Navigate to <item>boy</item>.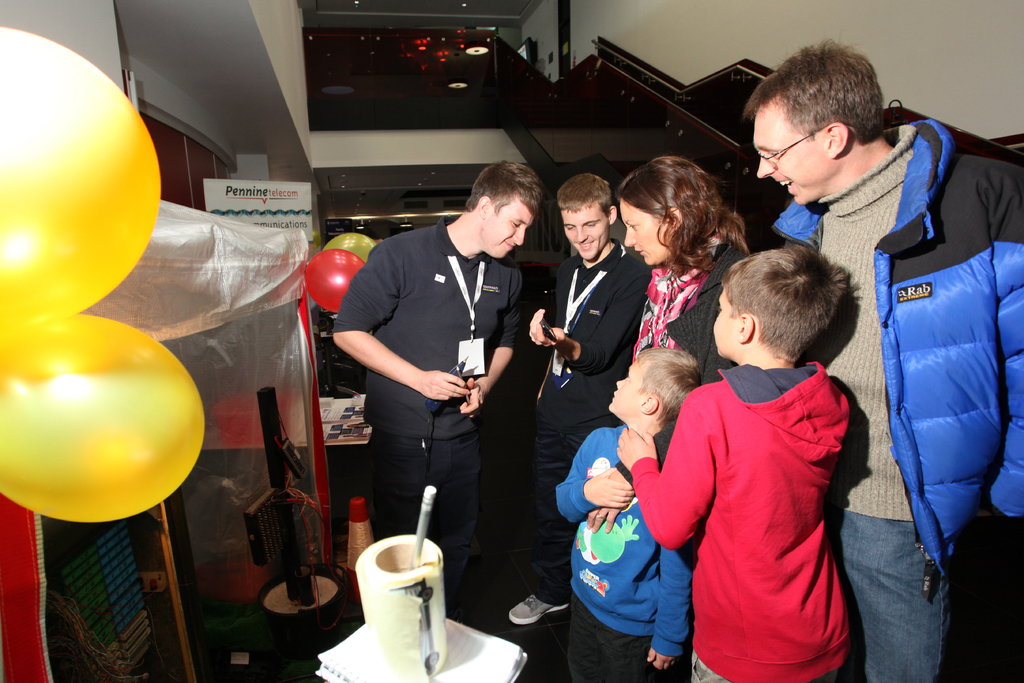
Navigation target: bbox=[330, 160, 550, 620].
